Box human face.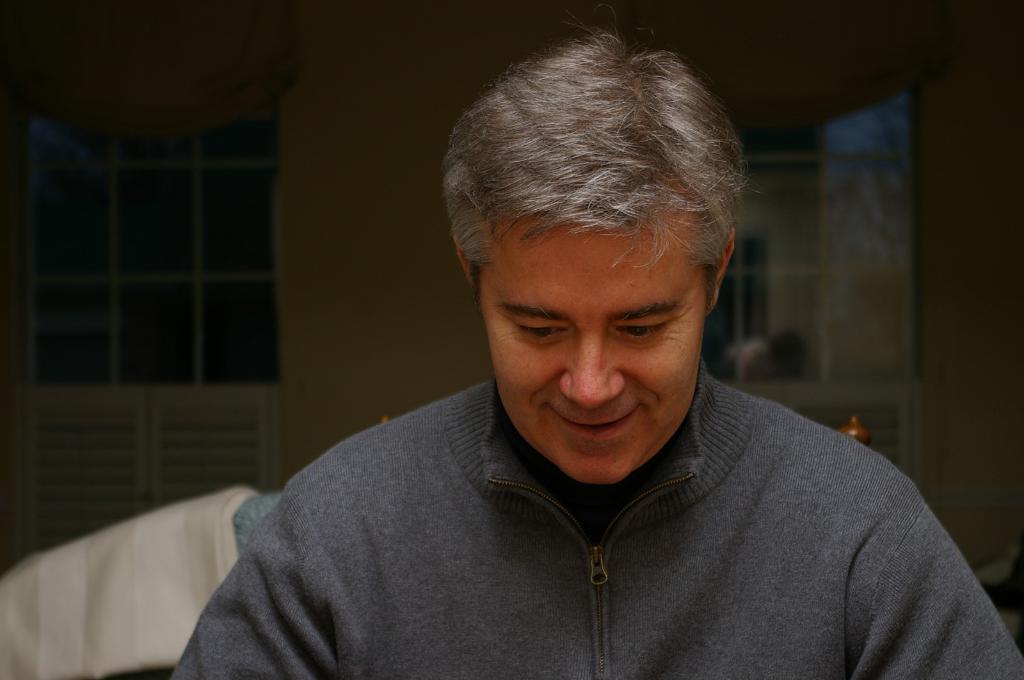
l=472, t=203, r=705, b=484.
